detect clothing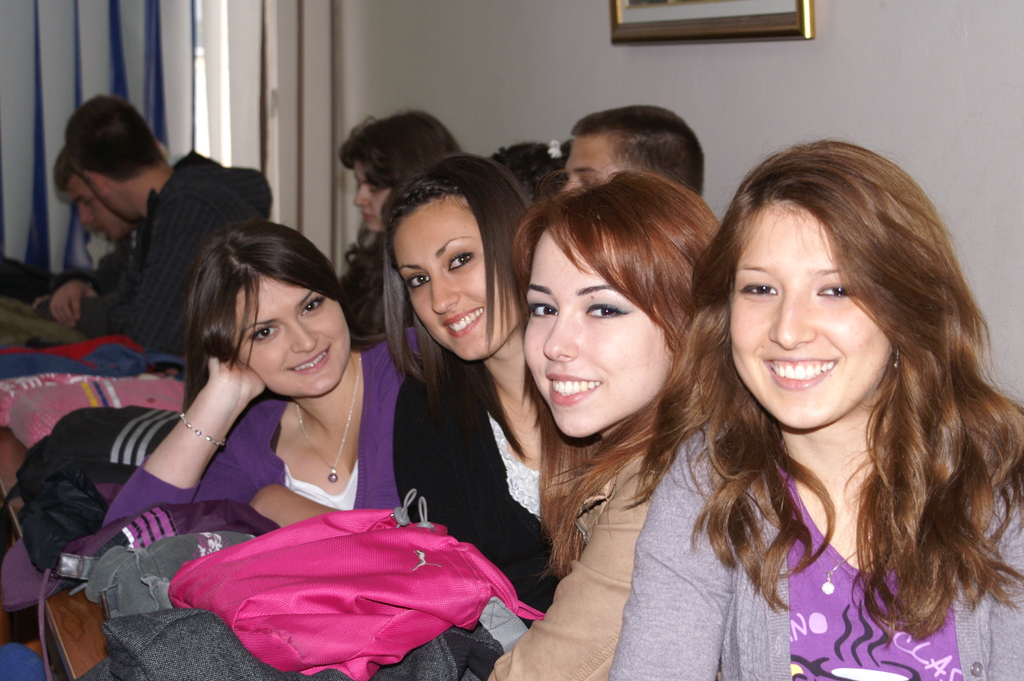
region(388, 346, 575, 618)
